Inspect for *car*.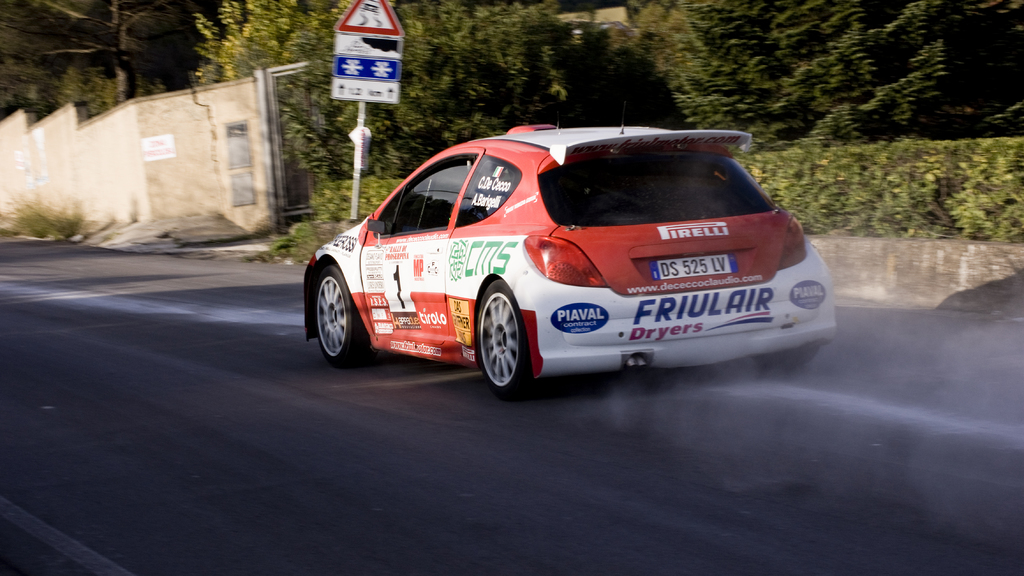
Inspection: [304, 121, 837, 400].
